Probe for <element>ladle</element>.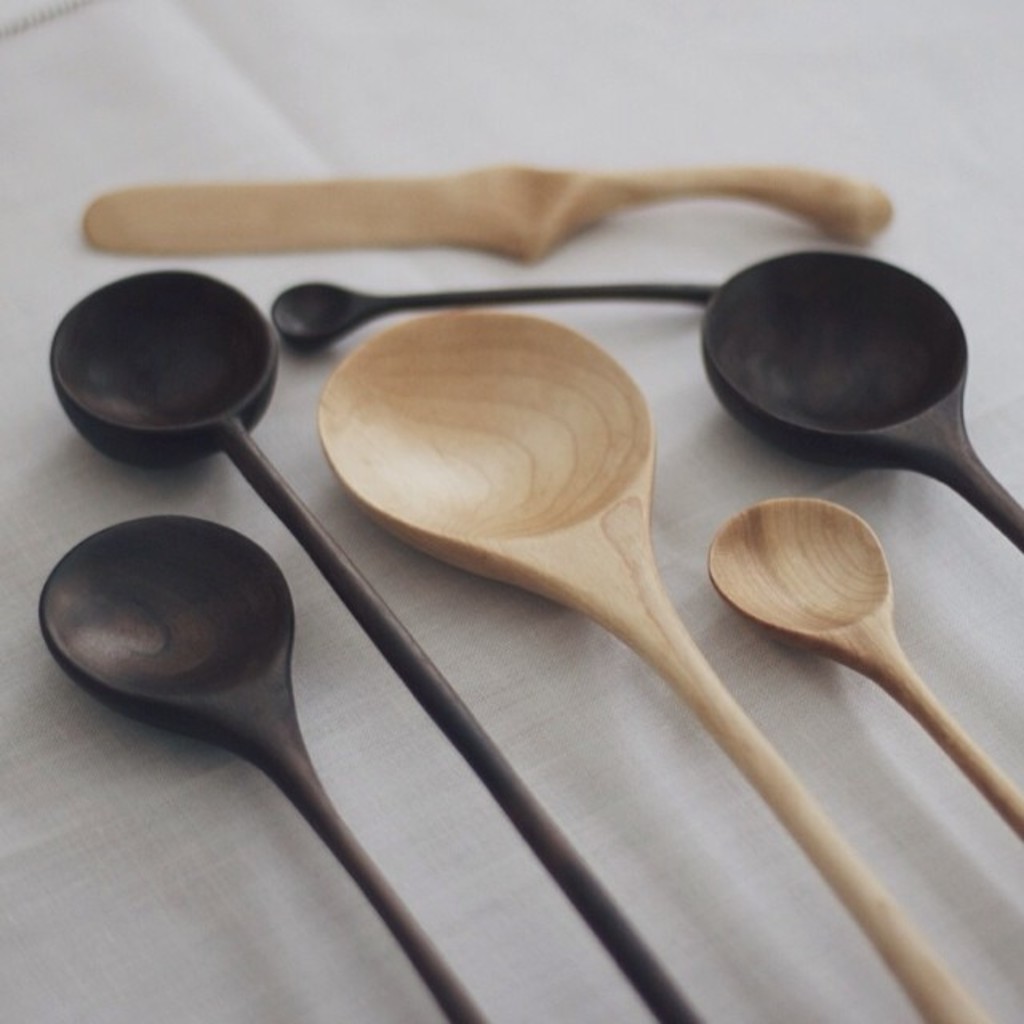
Probe result: locate(698, 493, 1022, 845).
